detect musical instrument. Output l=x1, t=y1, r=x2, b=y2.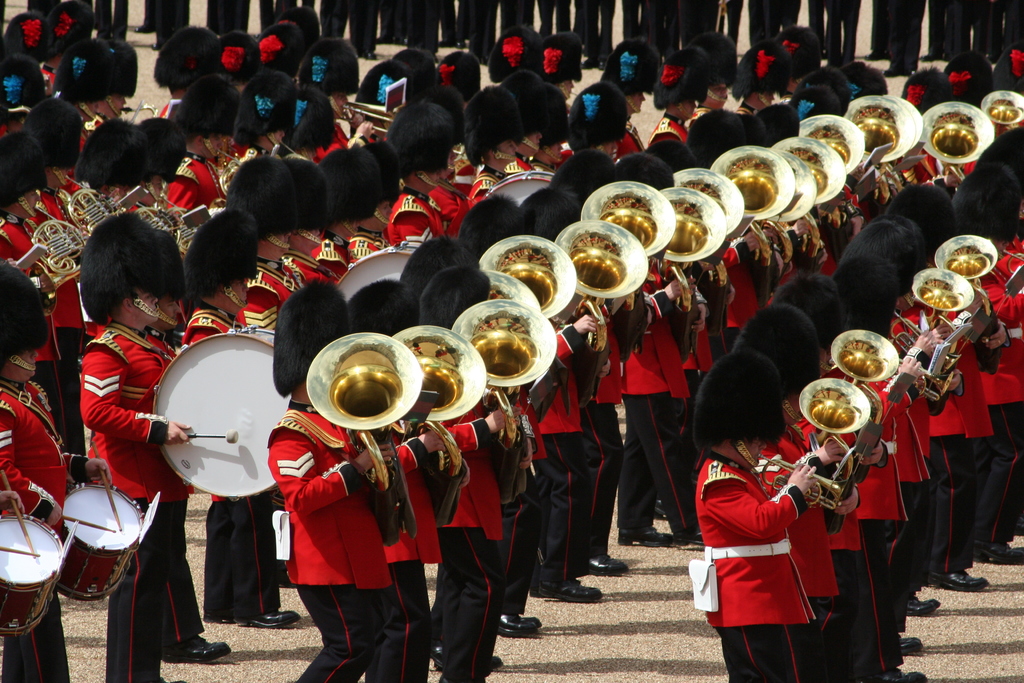
l=0, t=508, r=69, b=636.
